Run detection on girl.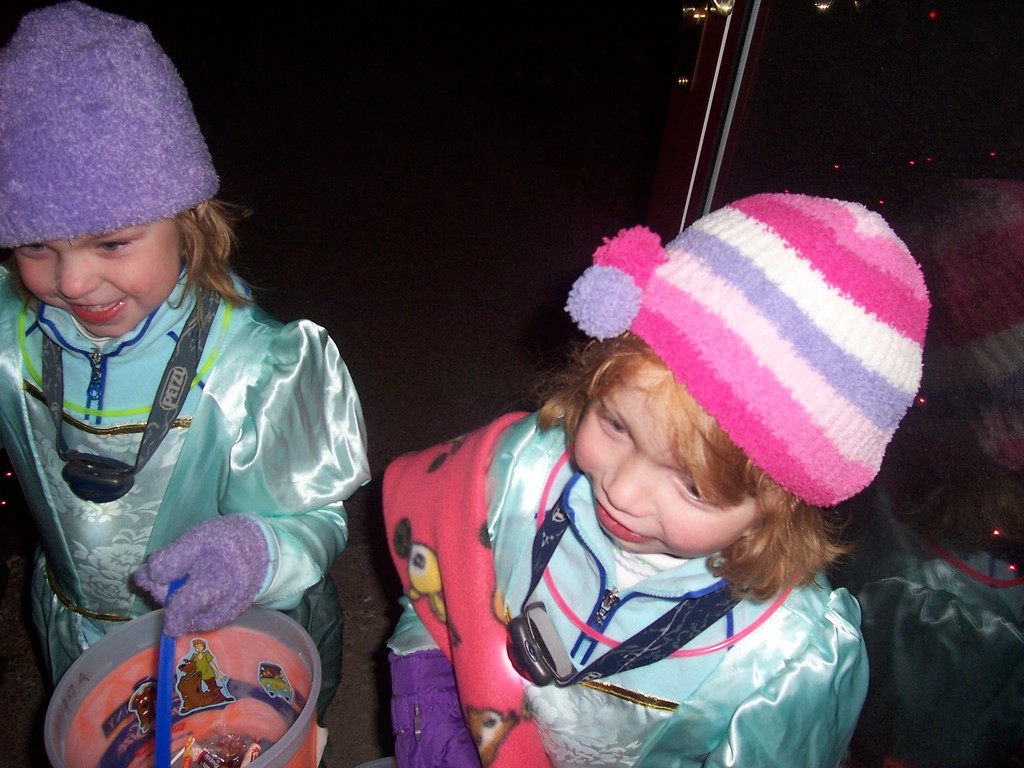
Result: {"x1": 375, "y1": 189, "x2": 933, "y2": 767}.
